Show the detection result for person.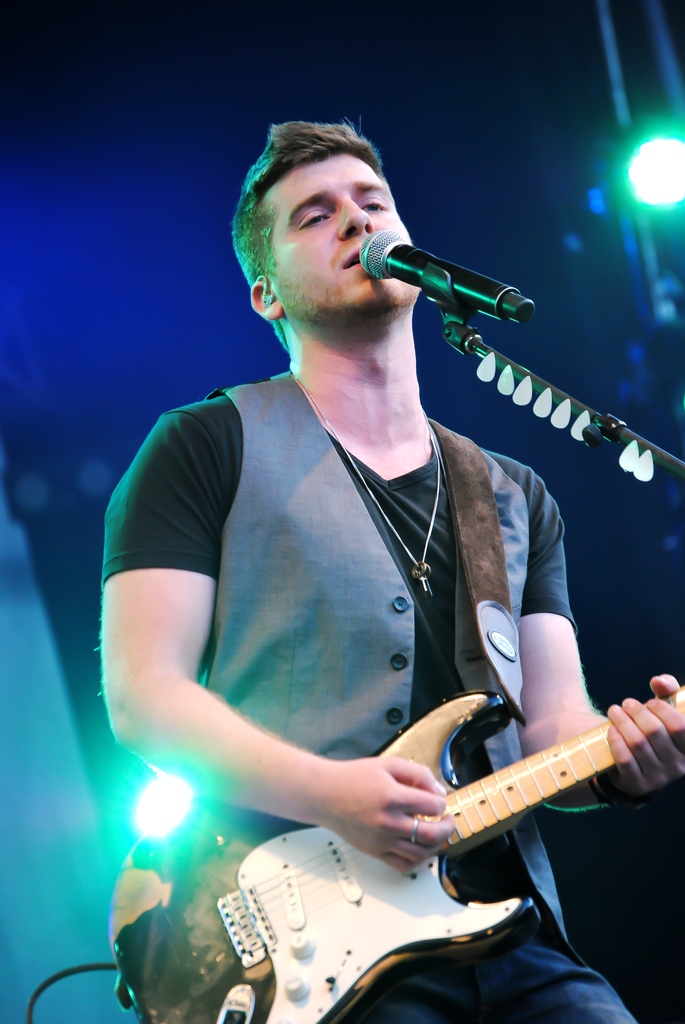
{"x1": 104, "y1": 109, "x2": 684, "y2": 1023}.
